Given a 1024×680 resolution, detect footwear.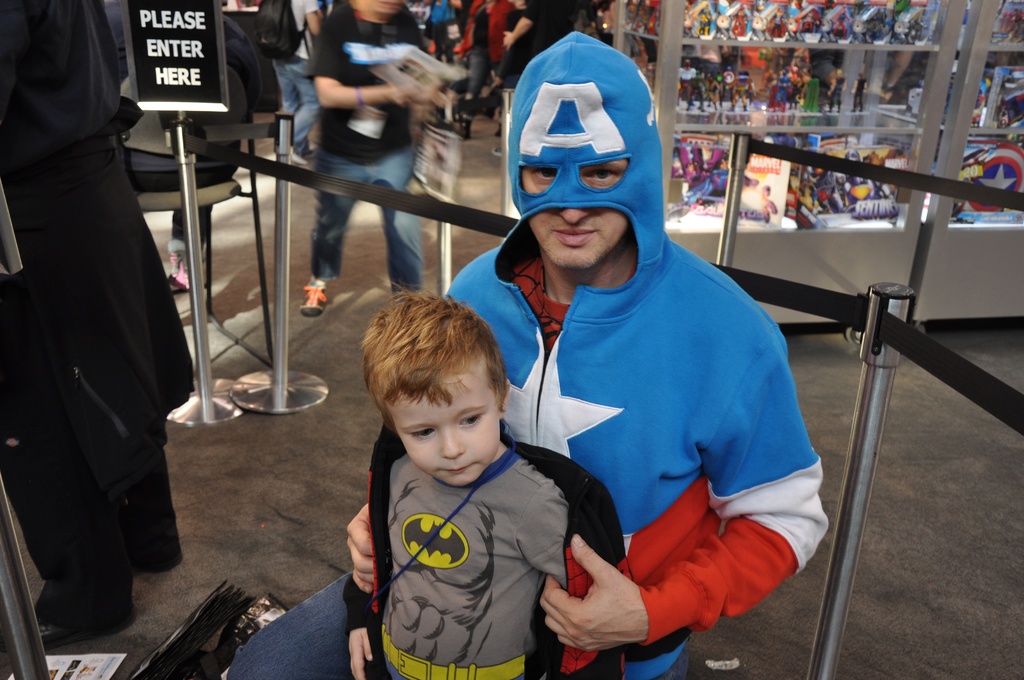
bbox=(168, 245, 190, 295).
